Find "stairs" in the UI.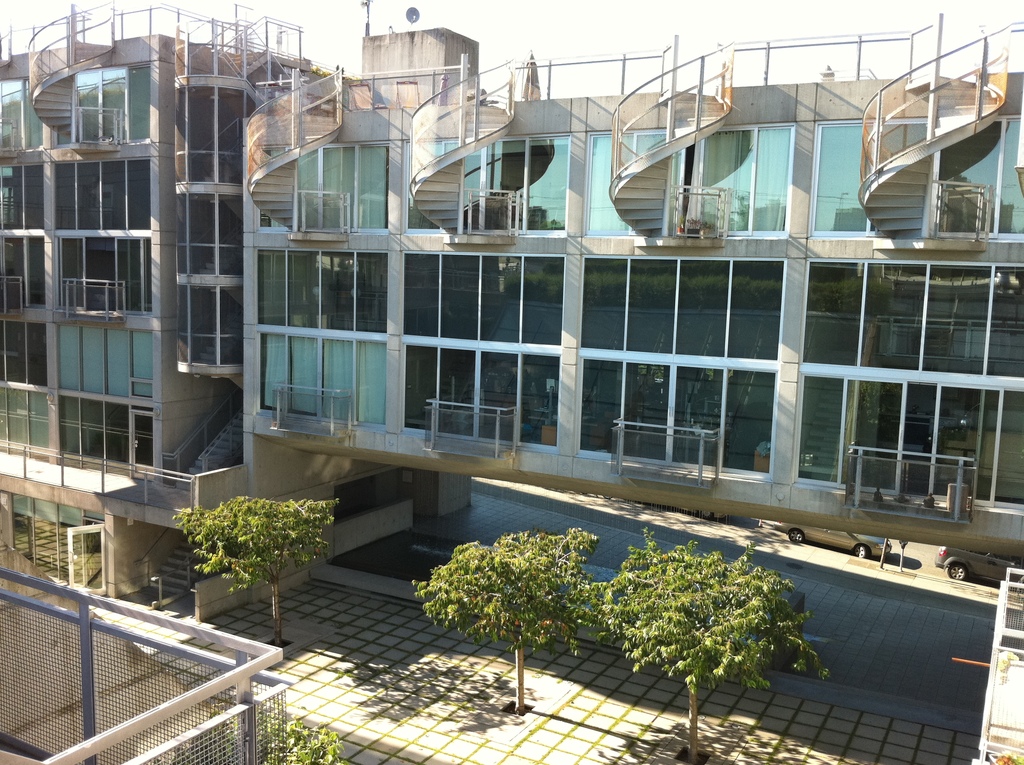
UI element at (x1=147, y1=534, x2=216, y2=599).
